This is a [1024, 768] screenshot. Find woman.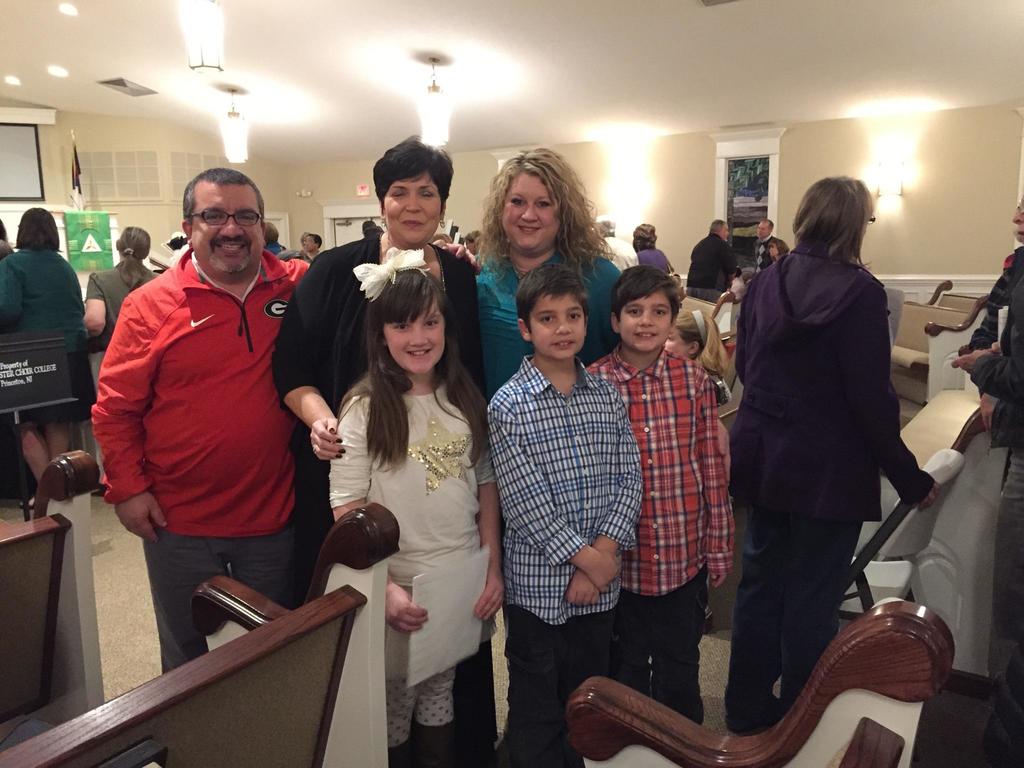
Bounding box: locate(476, 148, 734, 474).
